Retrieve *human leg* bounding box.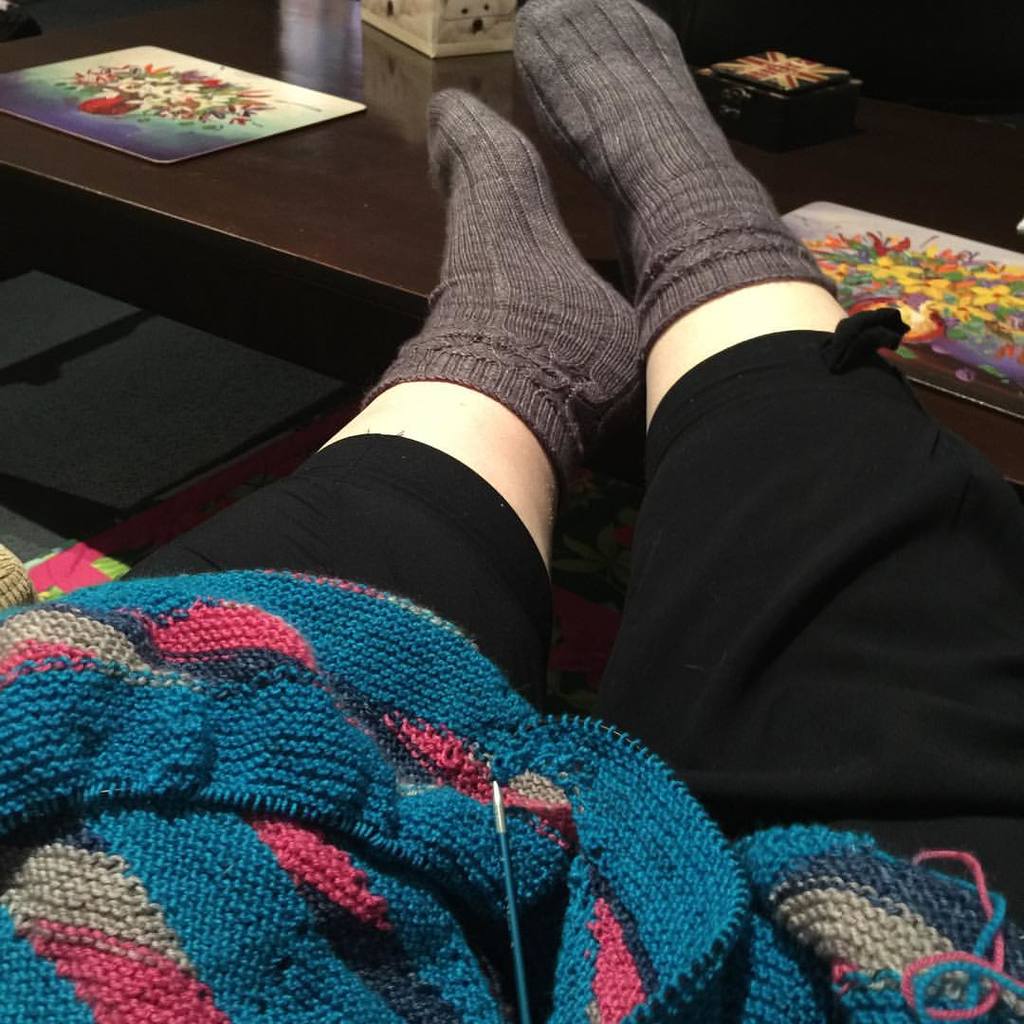
Bounding box: 508/0/1023/903.
